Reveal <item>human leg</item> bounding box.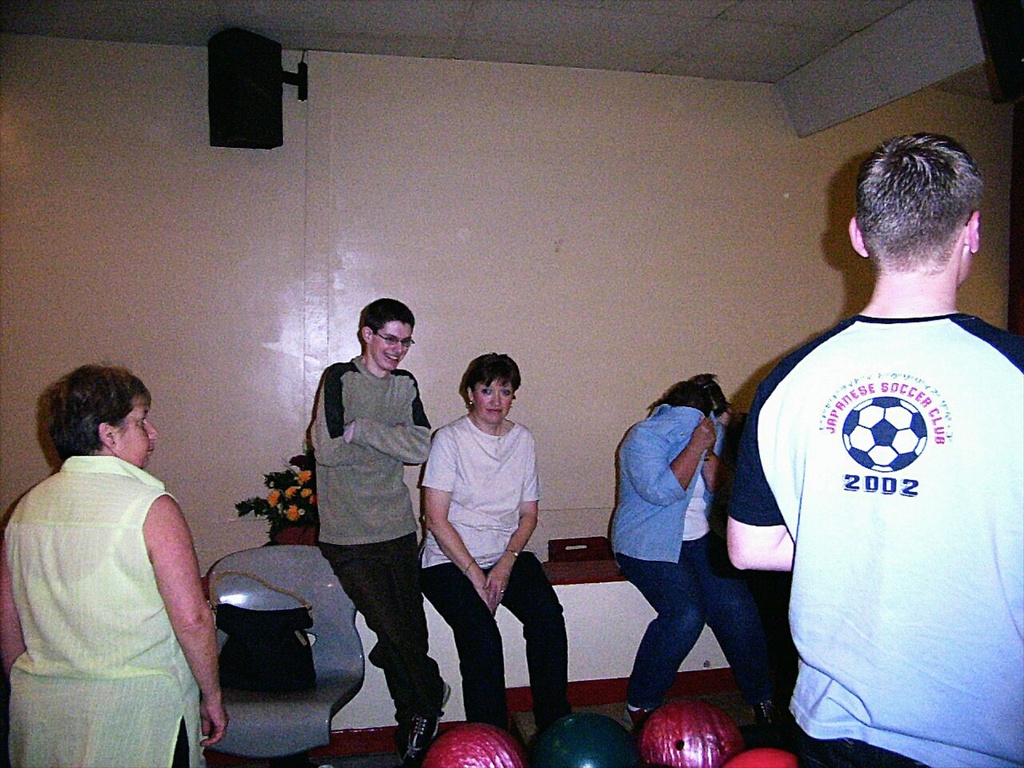
Revealed: x1=618 y1=541 x2=707 y2=730.
